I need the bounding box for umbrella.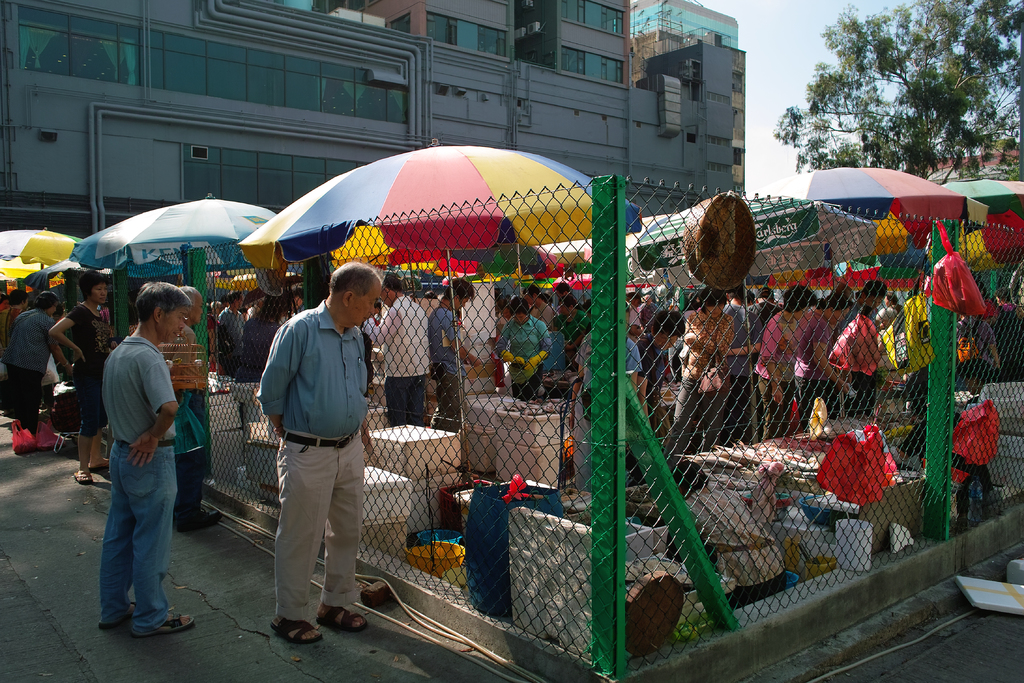
Here it is: bbox(68, 188, 283, 360).
